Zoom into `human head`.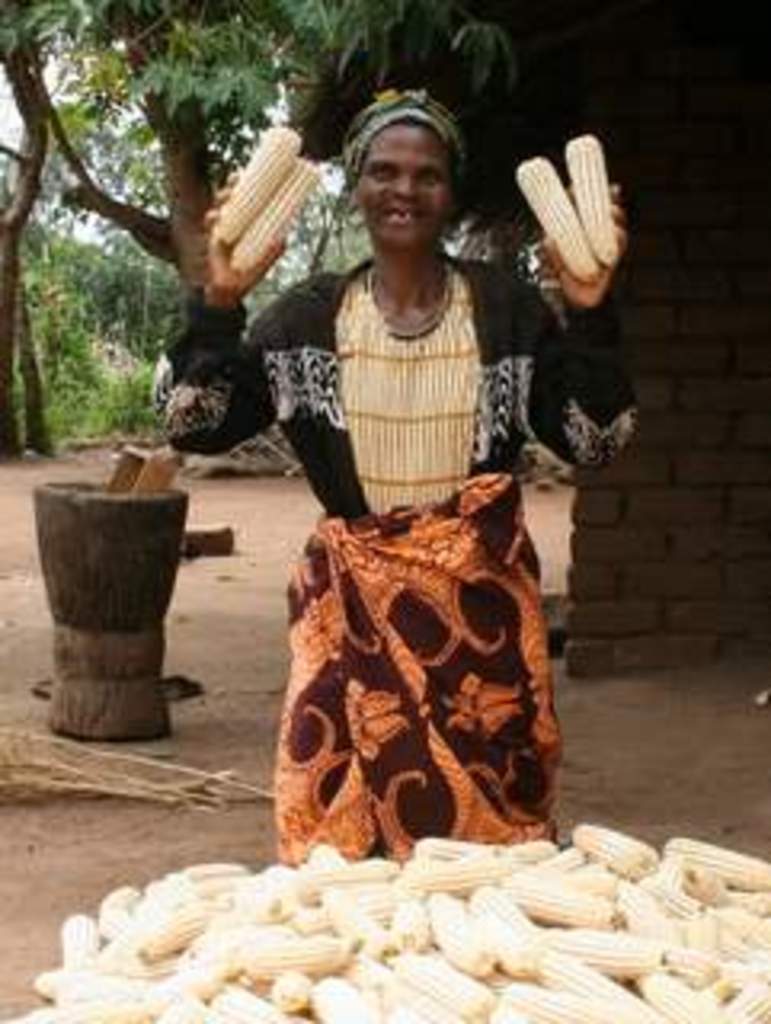
Zoom target: {"left": 342, "top": 93, "right": 486, "bottom": 240}.
